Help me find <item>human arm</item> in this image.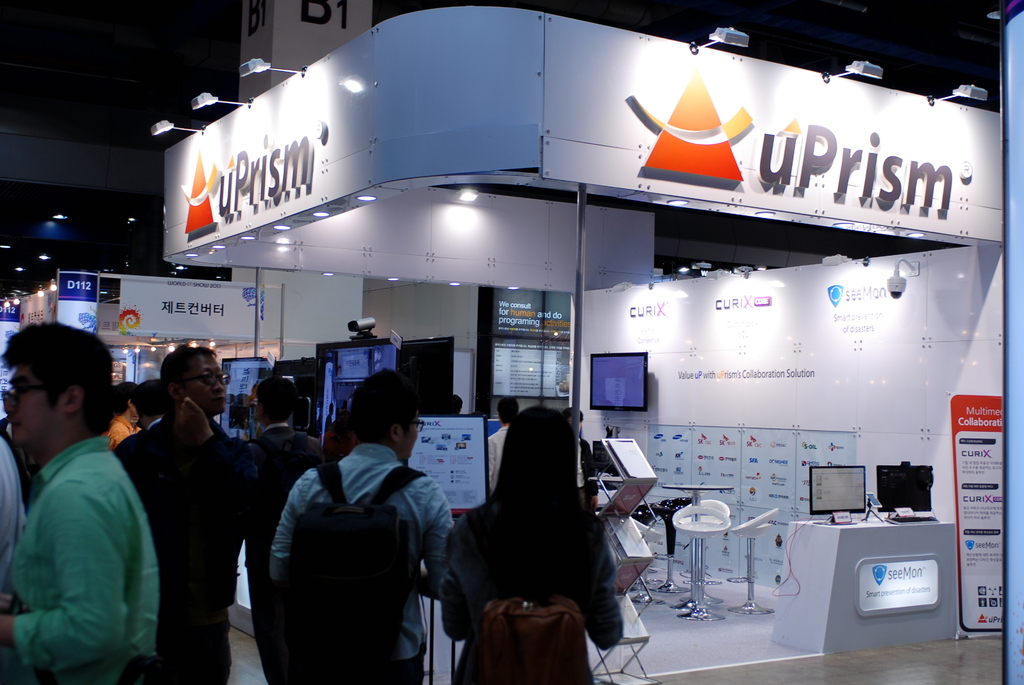
Found it: <bbox>266, 469, 308, 579</bbox>.
